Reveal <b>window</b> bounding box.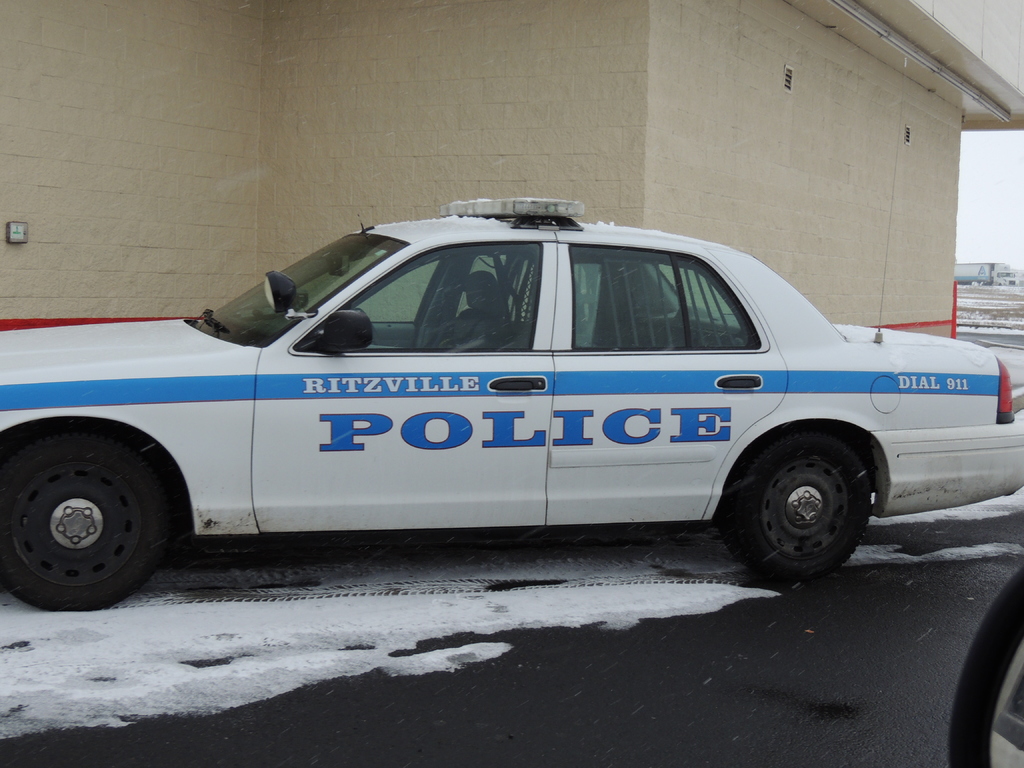
Revealed: 568,242,757,351.
